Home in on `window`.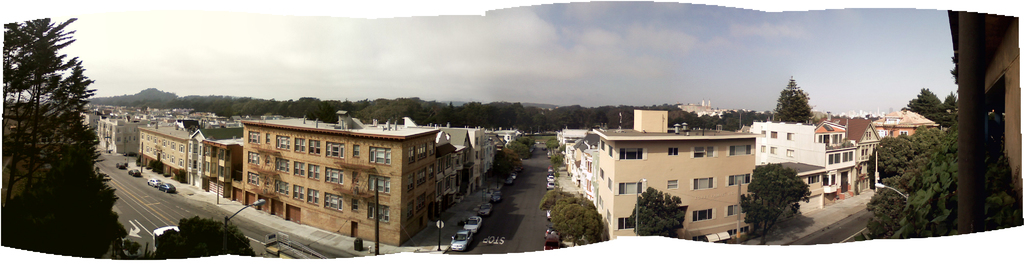
Homed in at 692 208 714 220.
